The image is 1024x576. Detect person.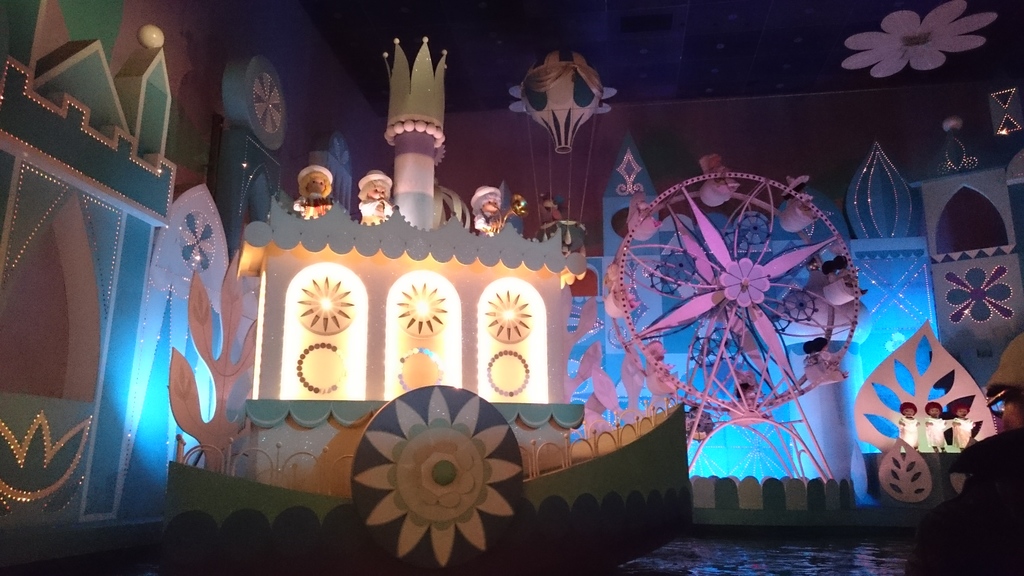
Detection: <bbox>353, 176, 392, 226</bbox>.
